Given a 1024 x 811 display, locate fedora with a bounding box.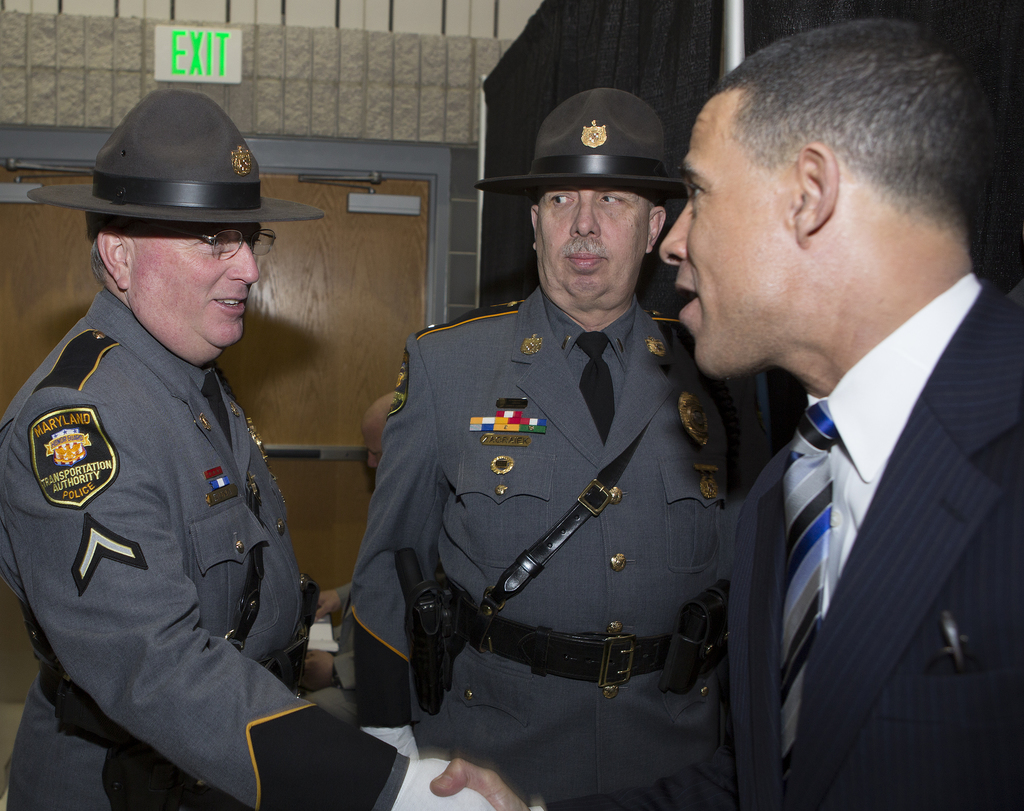
Located: <box>28,87,324,227</box>.
